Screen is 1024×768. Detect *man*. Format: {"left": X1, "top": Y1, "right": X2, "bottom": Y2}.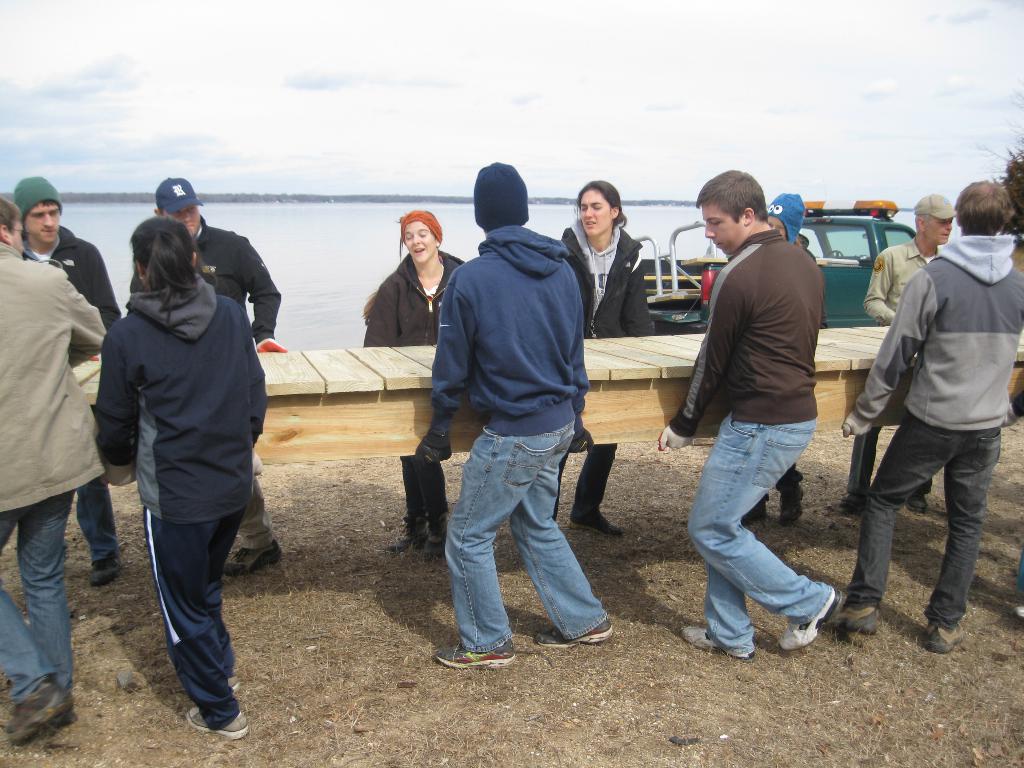
{"left": 2, "top": 170, "right": 124, "bottom": 593}.
